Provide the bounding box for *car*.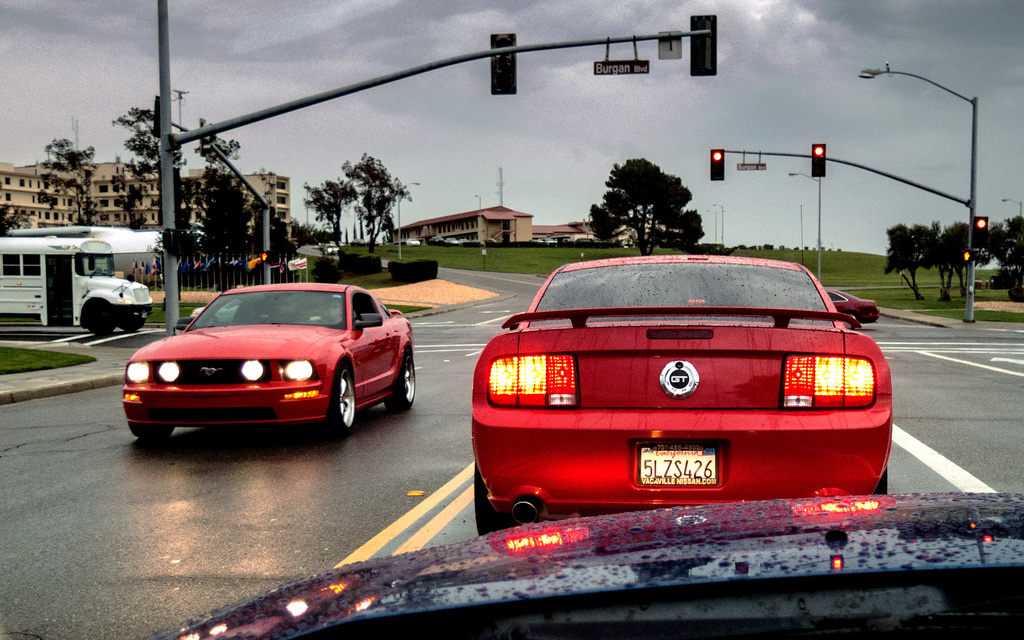
x1=122 y1=272 x2=412 y2=449.
